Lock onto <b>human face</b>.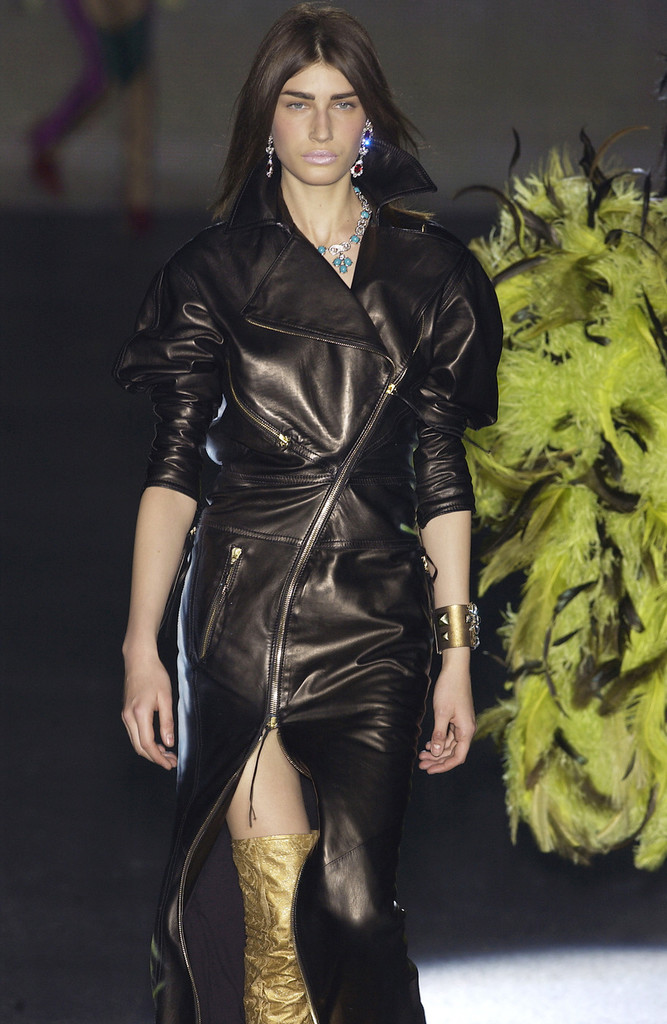
Locked: (left=267, top=62, right=366, bottom=185).
